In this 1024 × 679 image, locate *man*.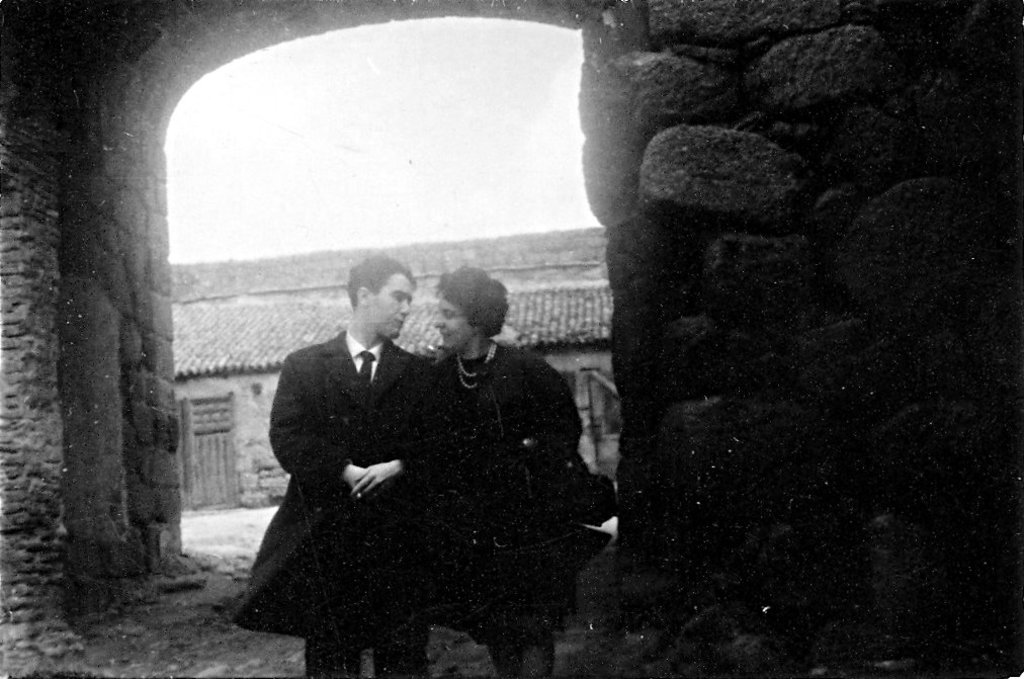
Bounding box: 233, 257, 445, 678.
